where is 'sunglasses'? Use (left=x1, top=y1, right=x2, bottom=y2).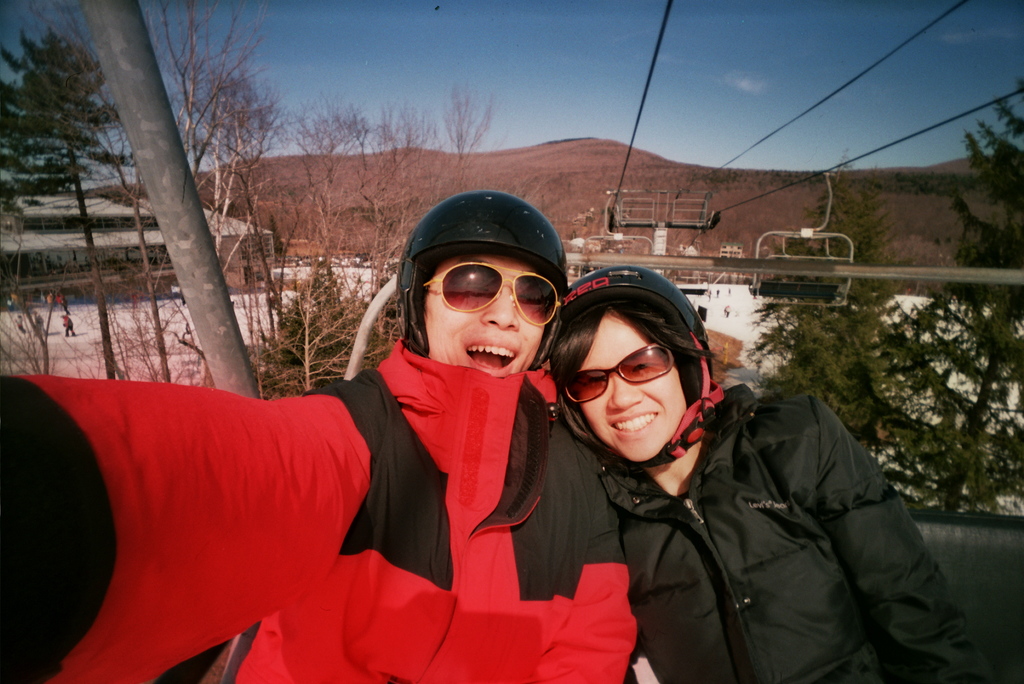
(left=569, top=340, right=669, bottom=402).
